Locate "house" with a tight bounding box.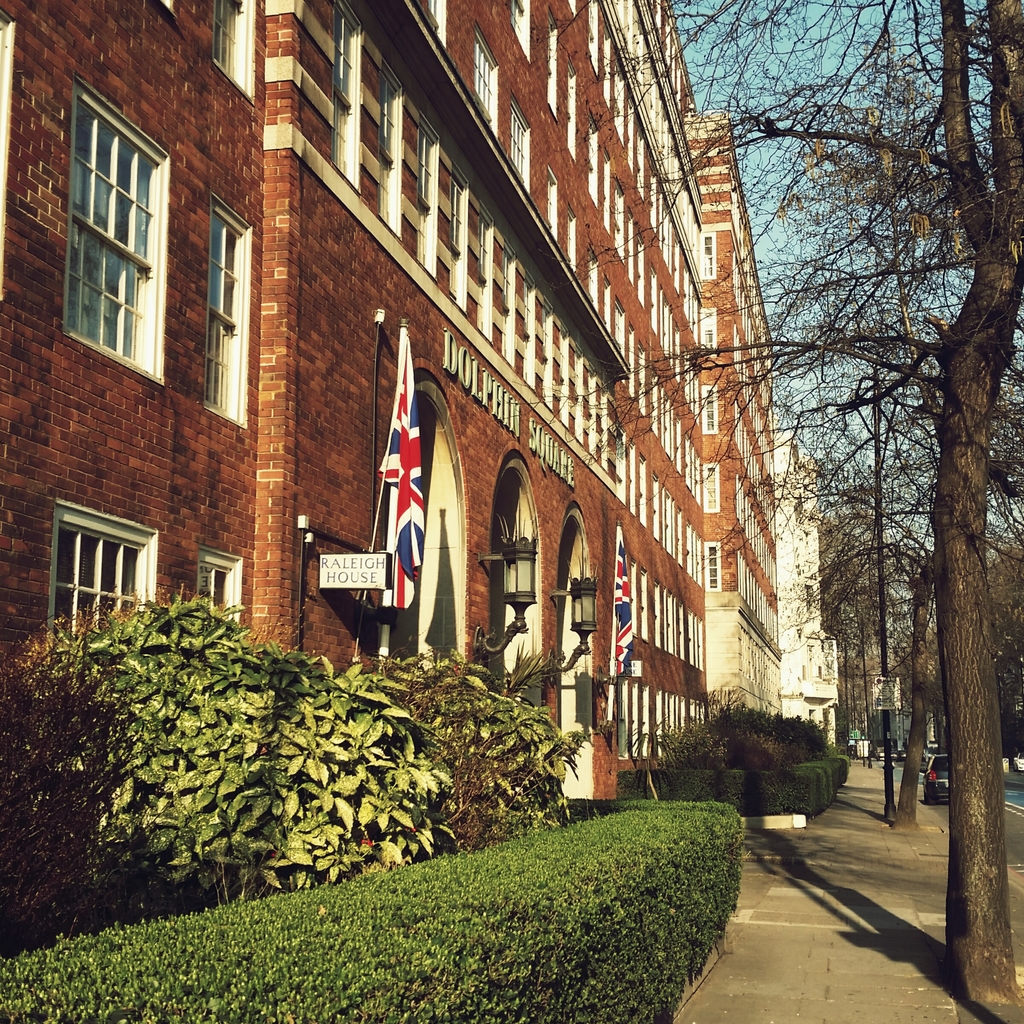
(x1=710, y1=127, x2=845, y2=811).
